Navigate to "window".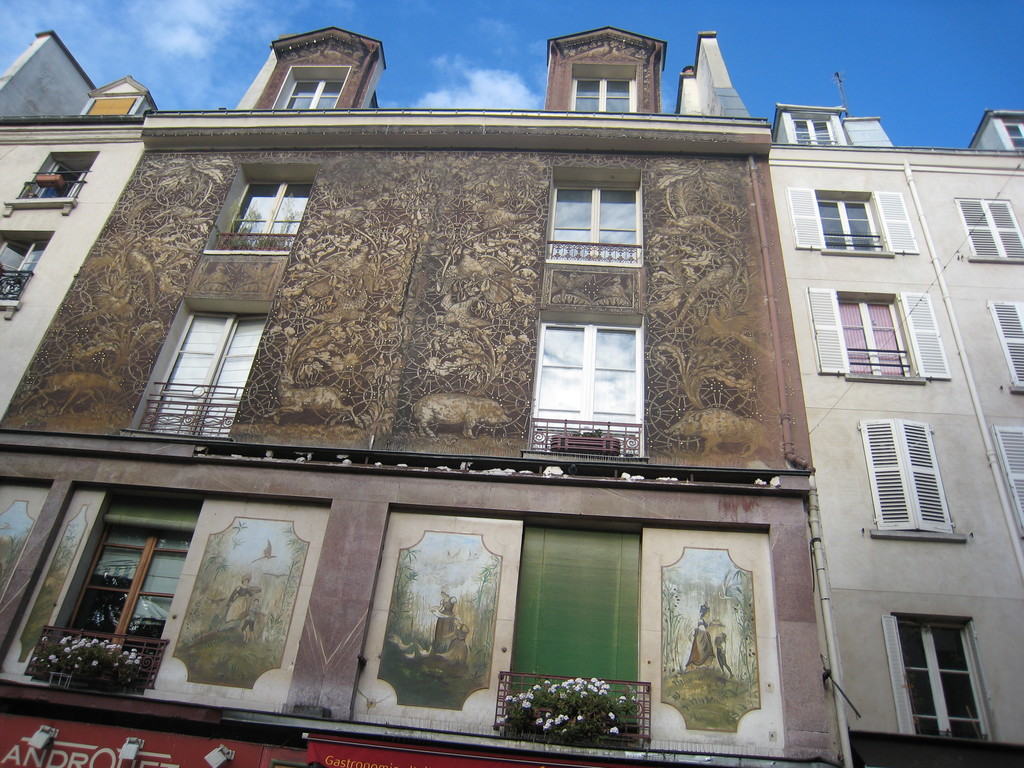
Navigation target: rect(949, 195, 1023, 261).
